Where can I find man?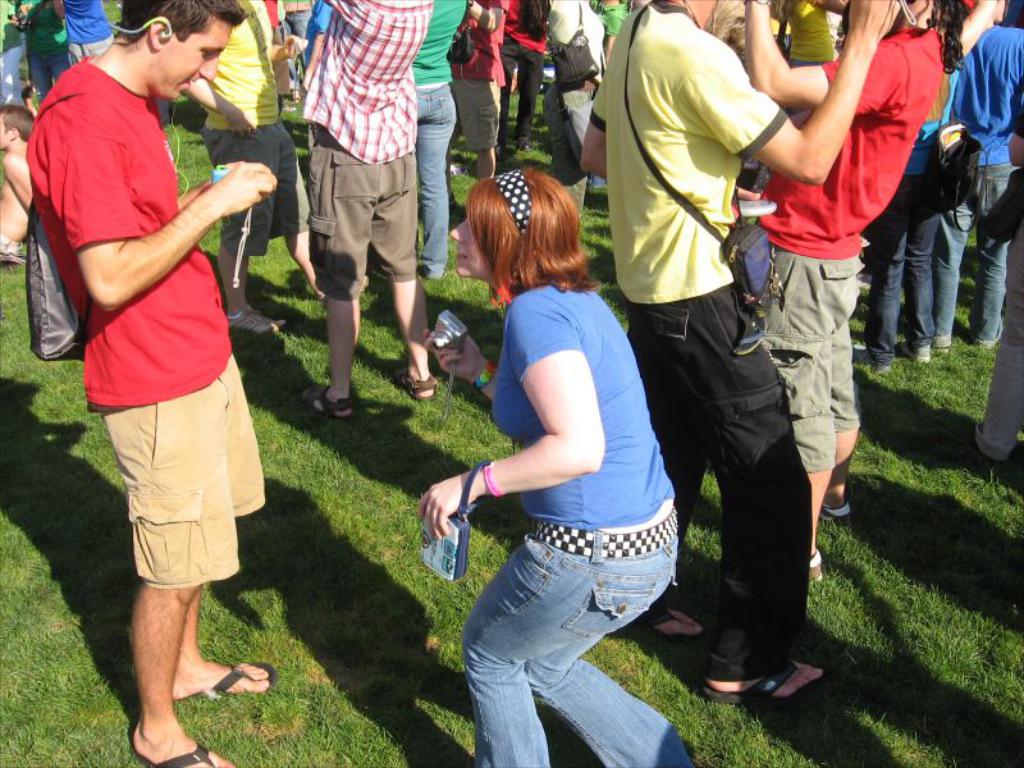
You can find it at BBox(744, 0, 969, 577).
